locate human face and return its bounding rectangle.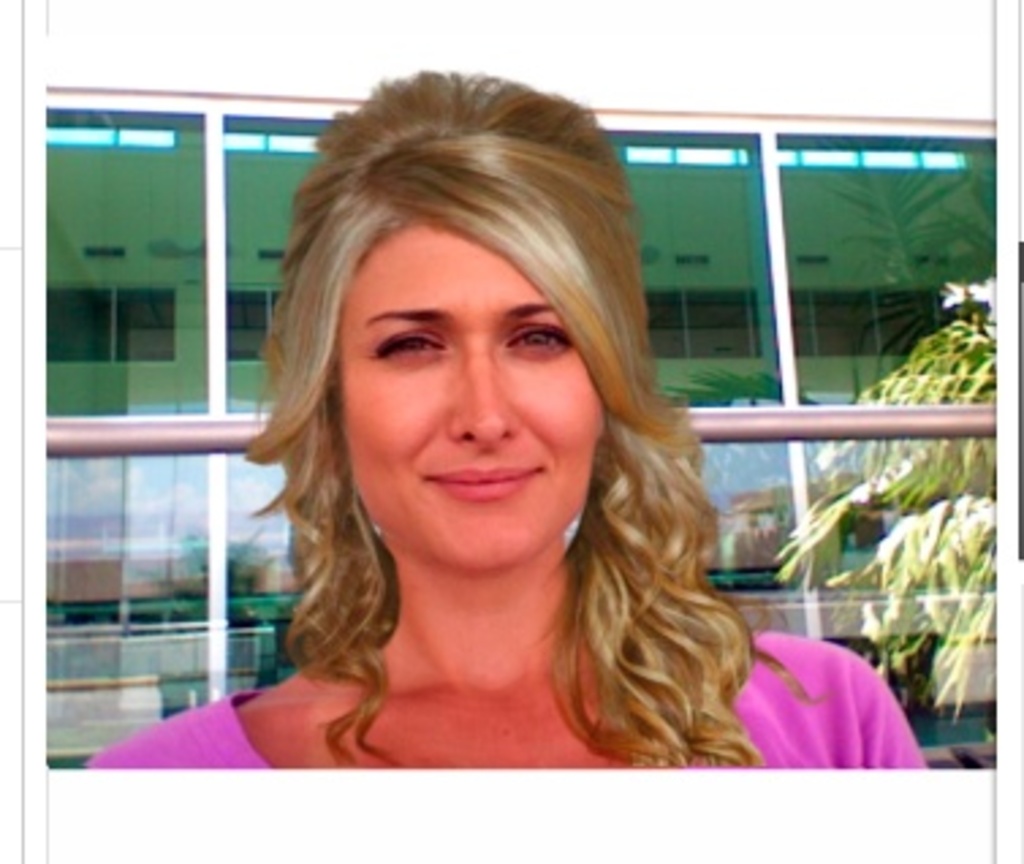
340/228/600/565.
